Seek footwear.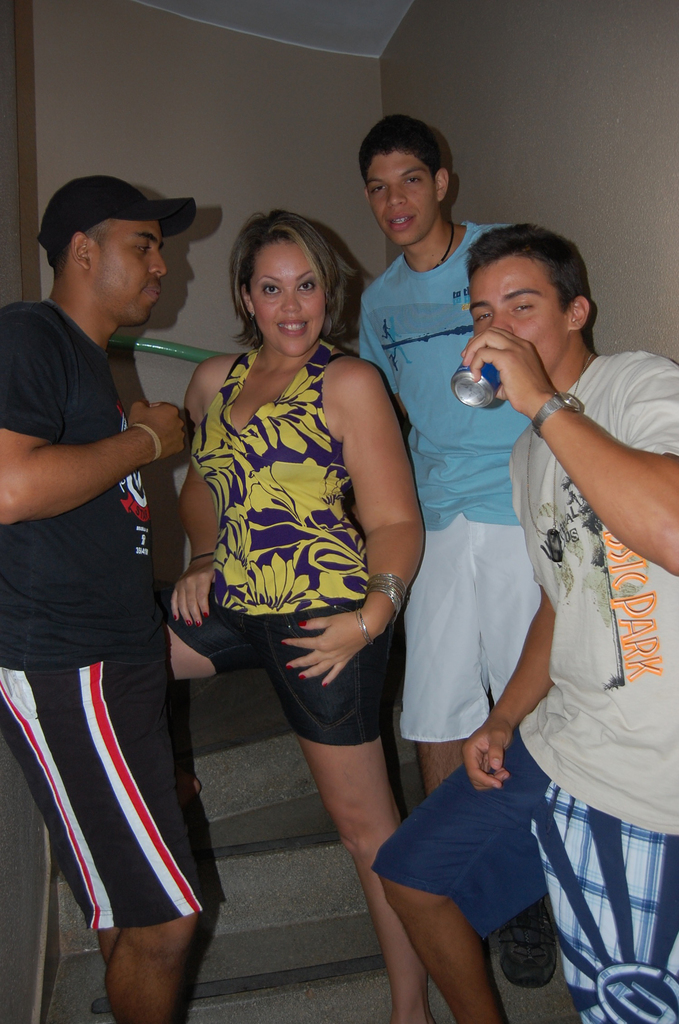
select_region(503, 899, 560, 991).
